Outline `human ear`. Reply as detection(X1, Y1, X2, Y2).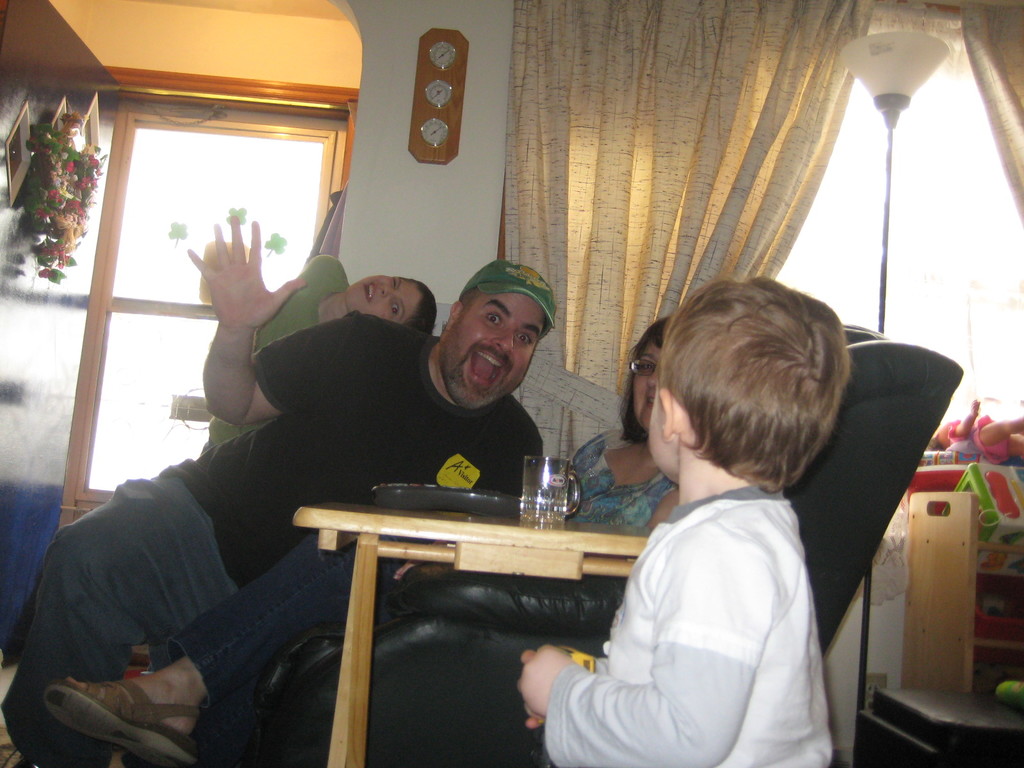
detection(659, 386, 677, 442).
